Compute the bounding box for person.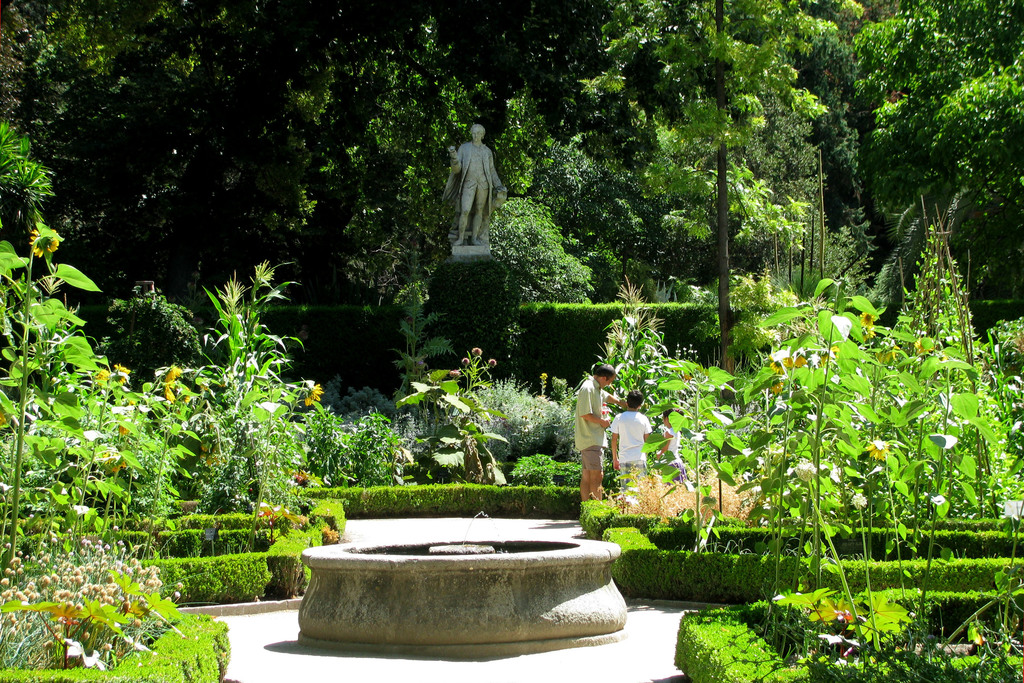
(608, 388, 653, 474).
